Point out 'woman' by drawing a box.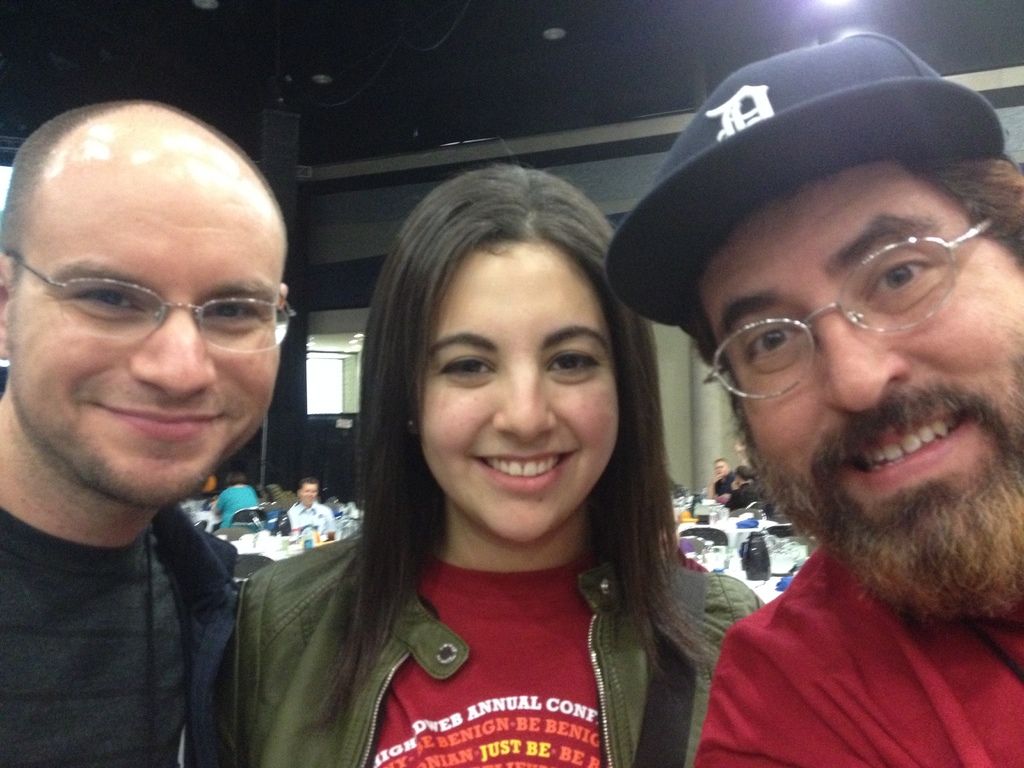
bbox=[210, 471, 259, 531].
